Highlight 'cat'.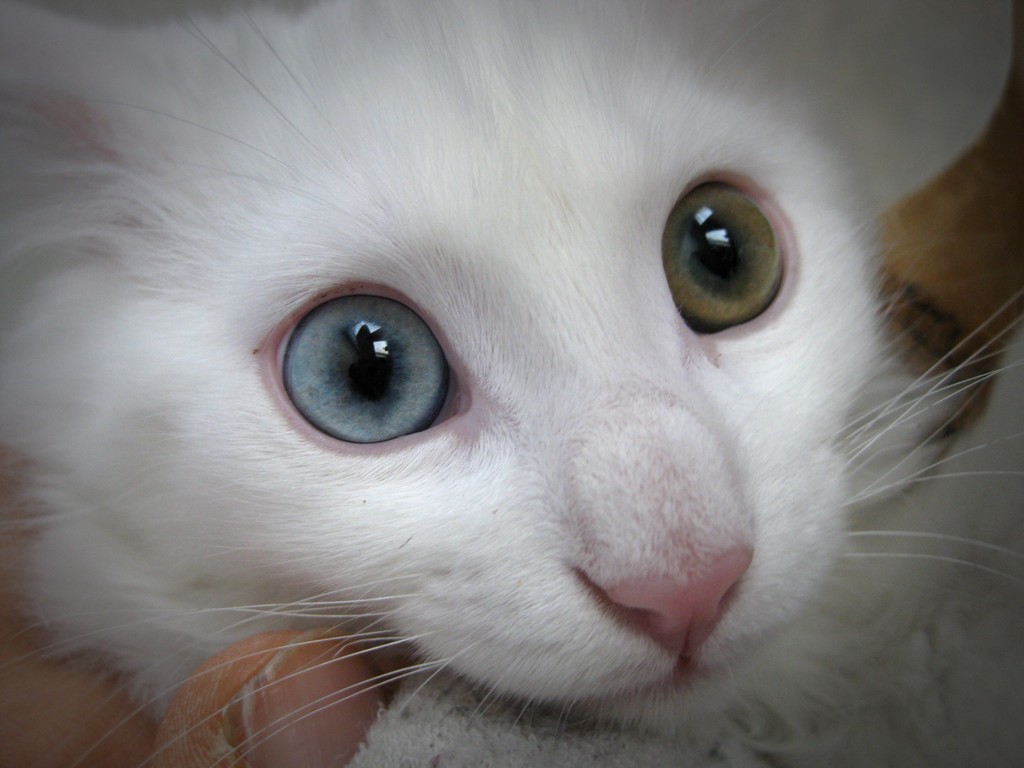
Highlighted region: 1, 0, 1023, 765.
